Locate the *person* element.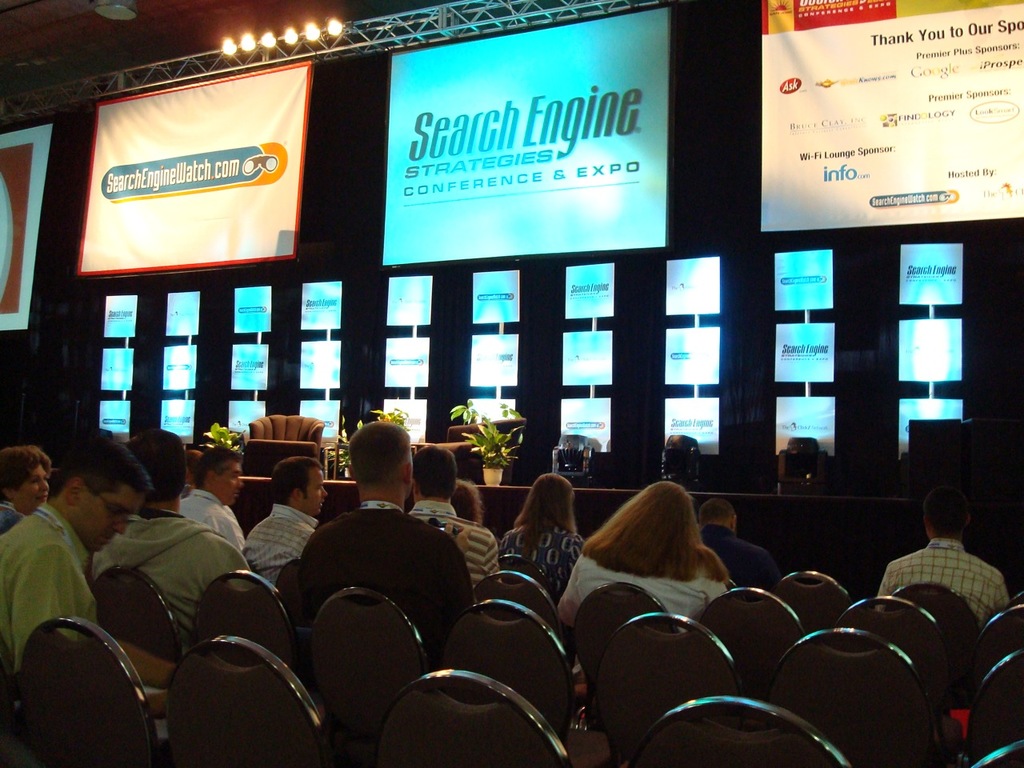
Element bbox: (left=0, top=438, right=58, bottom=538).
